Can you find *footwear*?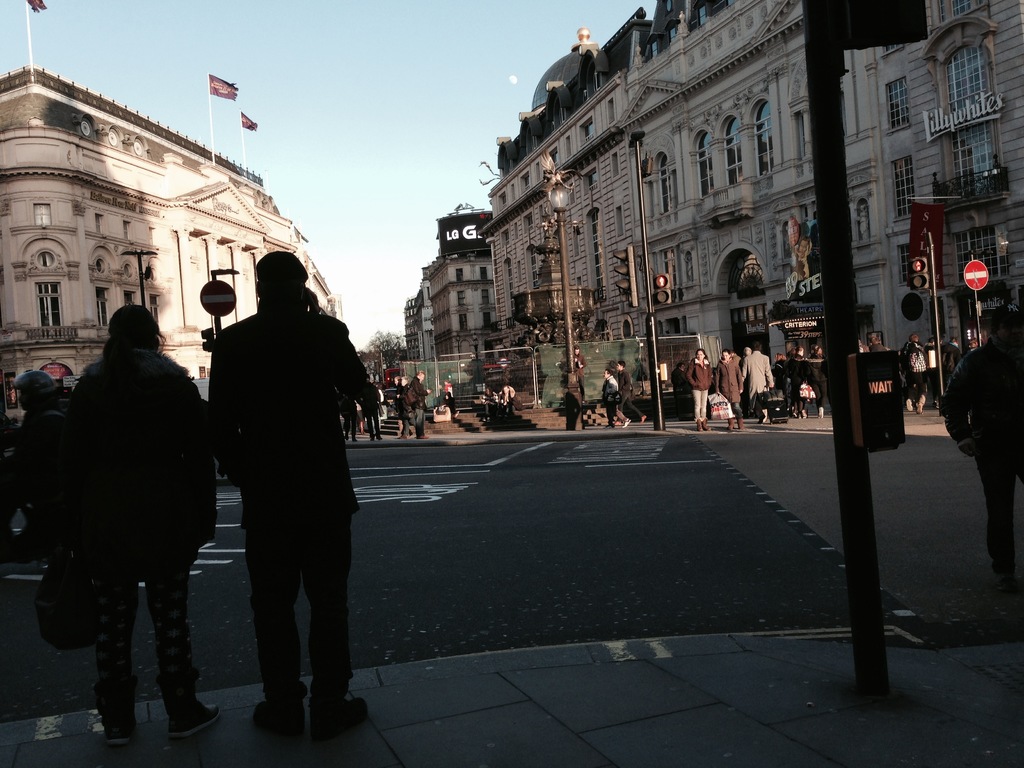
Yes, bounding box: detection(725, 418, 733, 433).
